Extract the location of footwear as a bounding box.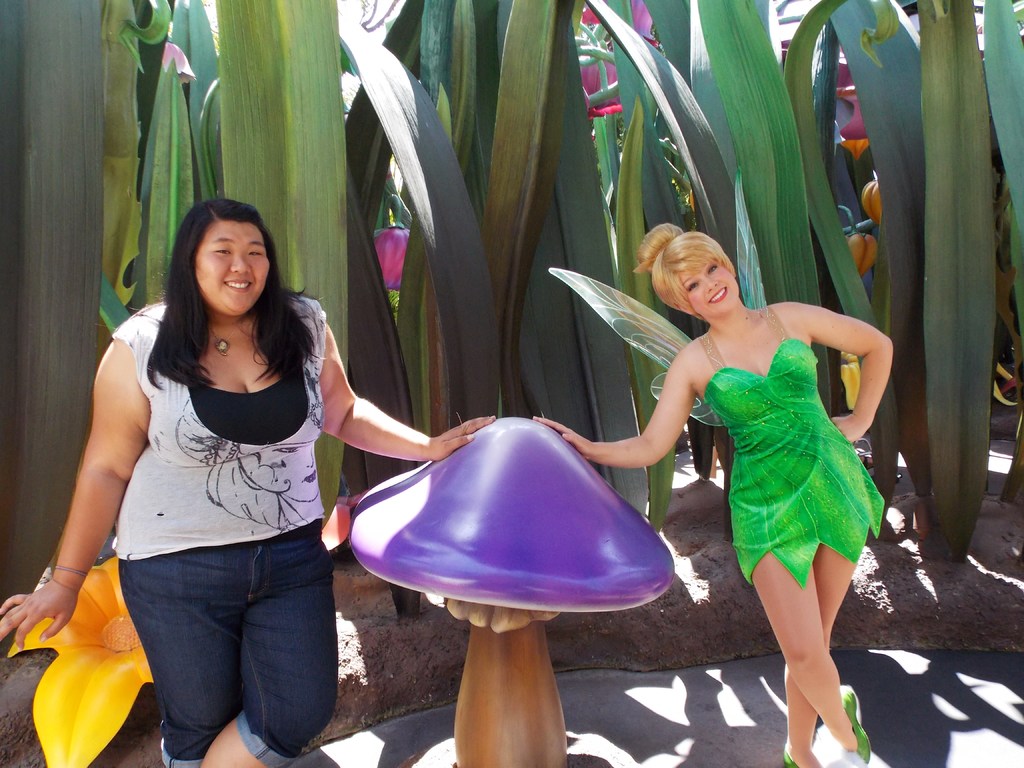
pyautogui.locateOnScreen(839, 682, 871, 767).
